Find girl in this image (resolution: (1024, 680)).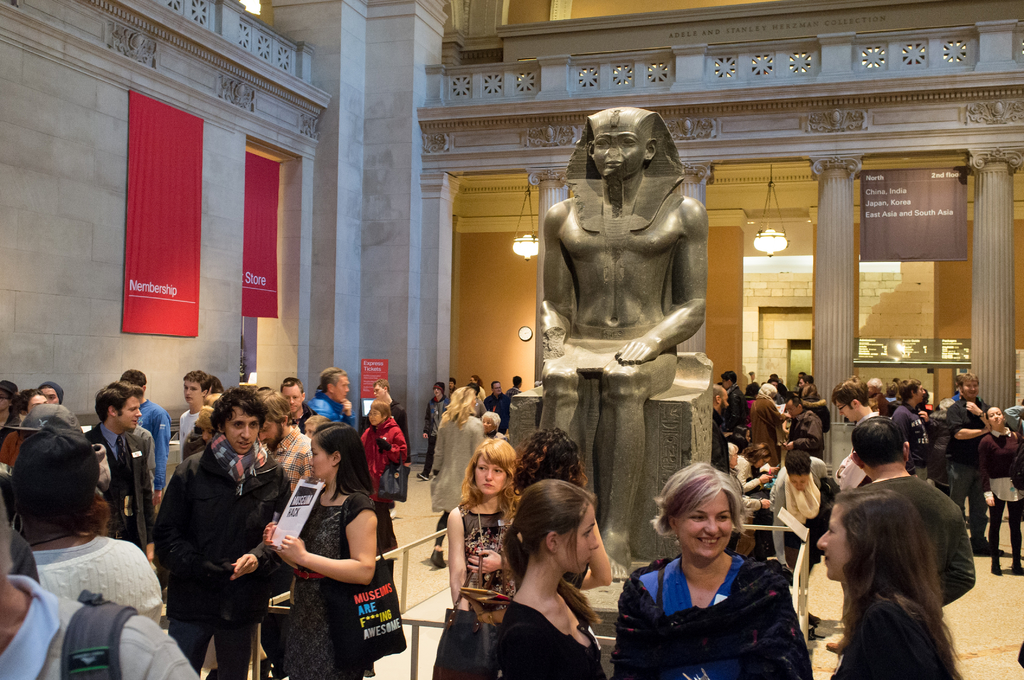
box(496, 477, 607, 679).
